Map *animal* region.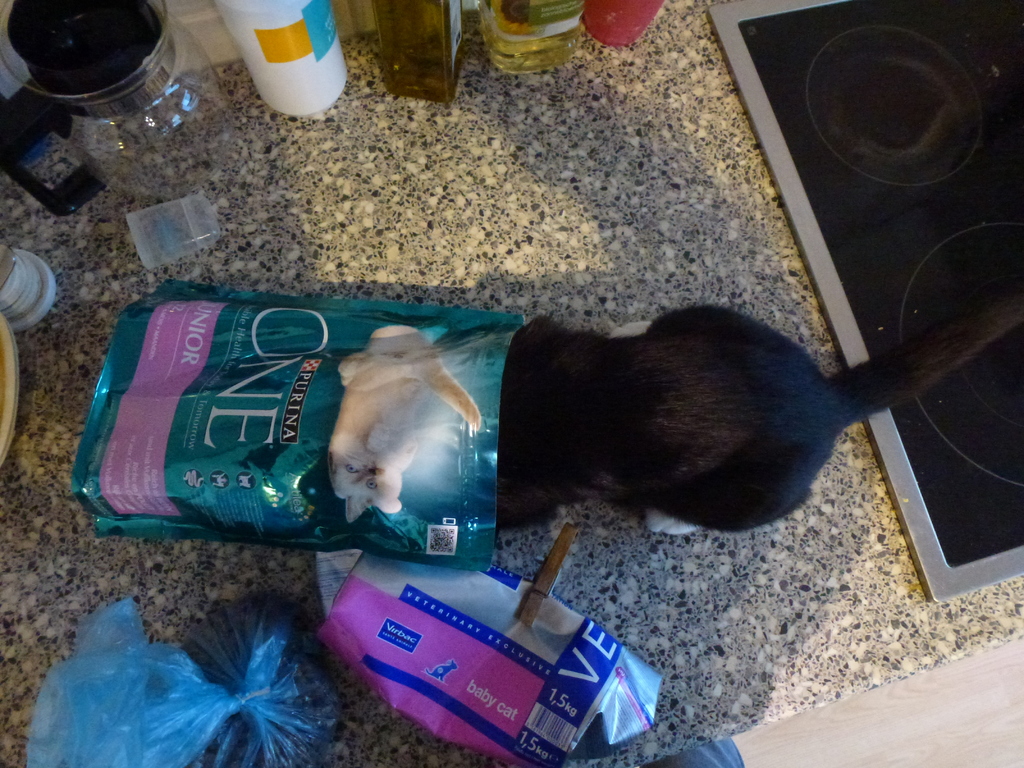
Mapped to locate(501, 294, 1019, 550).
